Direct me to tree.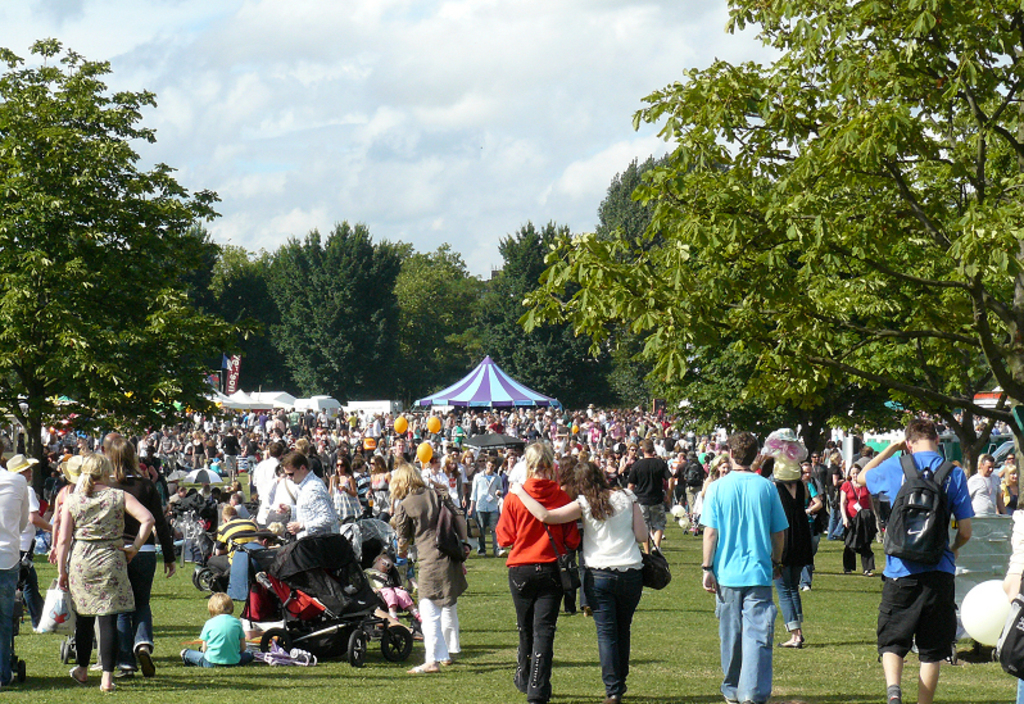
Direction: x1=0 y1=29 x2=260 y2=512.
